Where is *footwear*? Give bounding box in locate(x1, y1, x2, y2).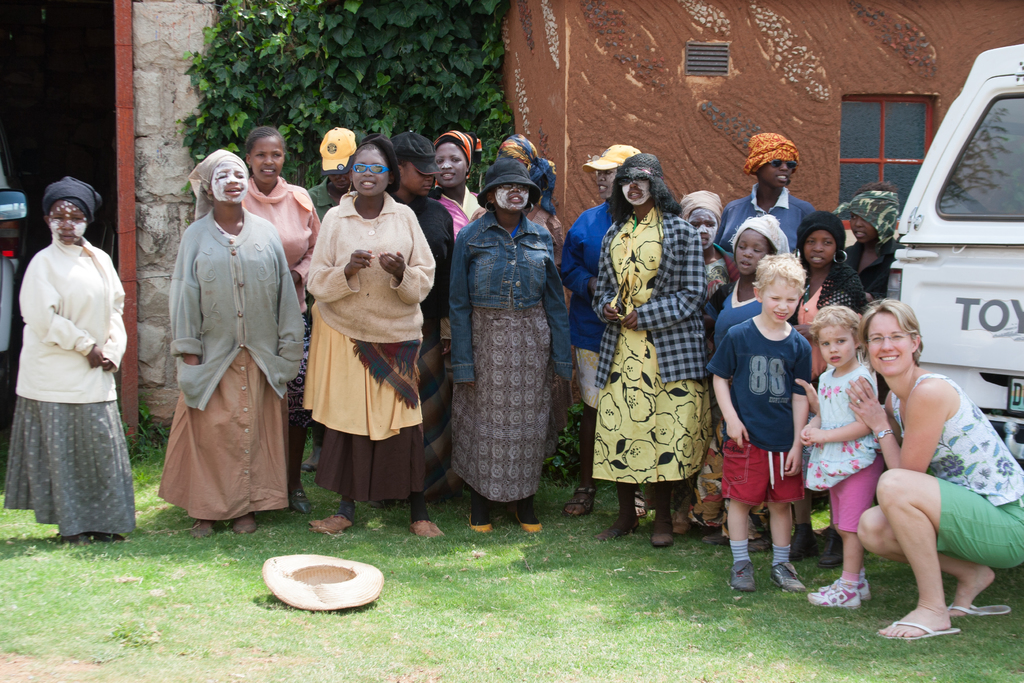
locate(189, 520, 217, 540).
